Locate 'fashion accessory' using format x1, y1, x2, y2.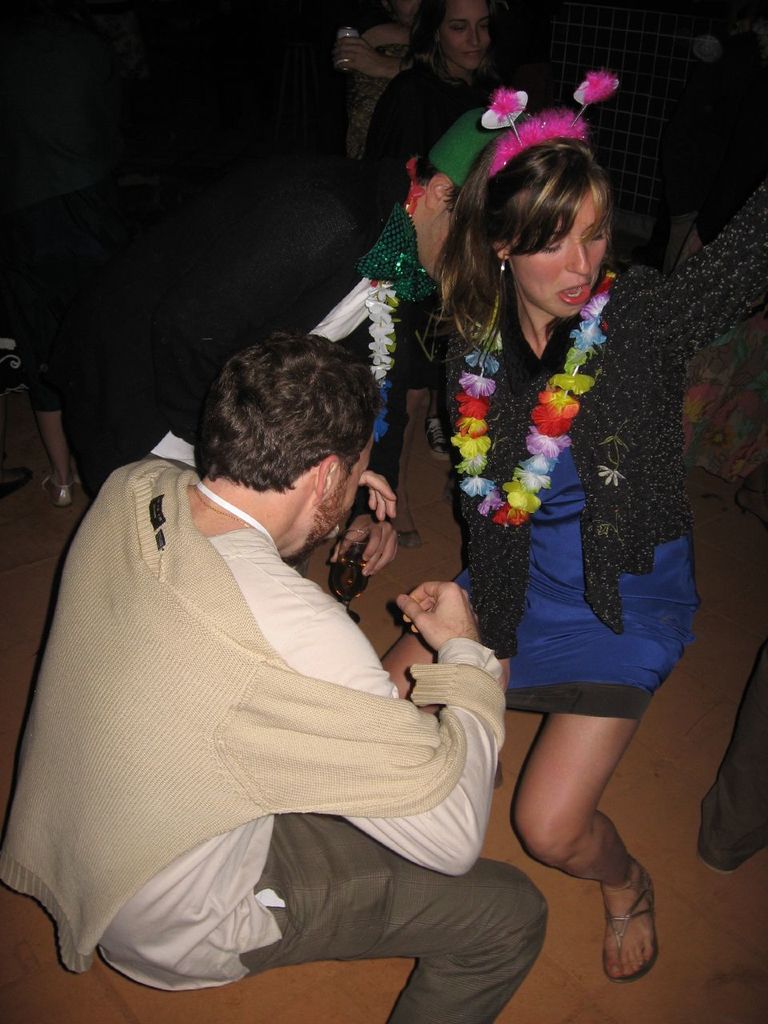
602, 855, 659, 990.
